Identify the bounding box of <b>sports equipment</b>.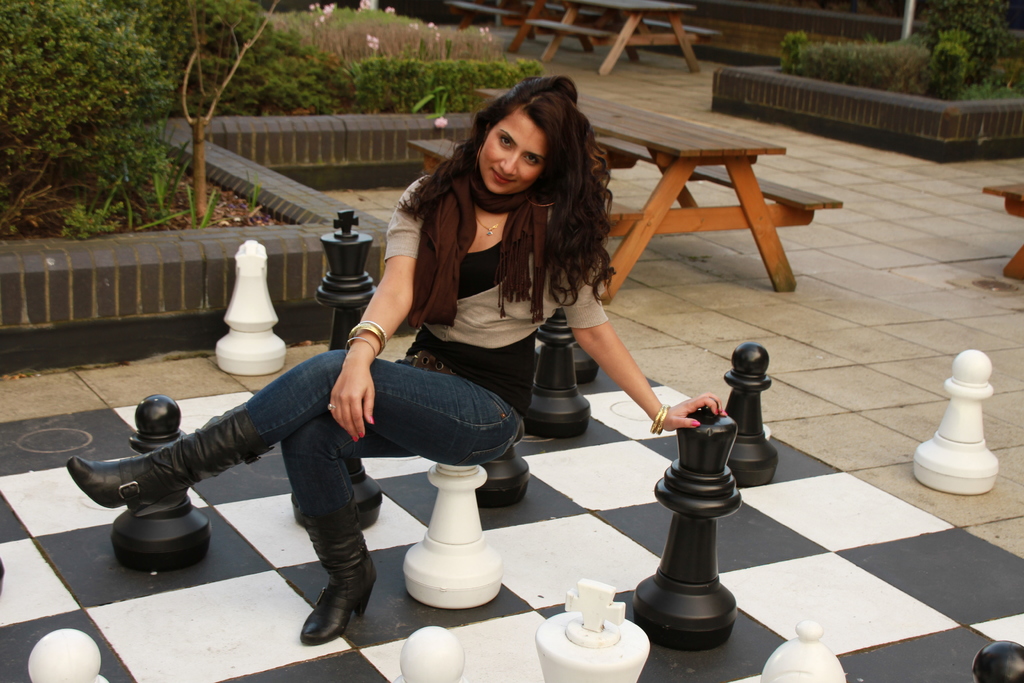
select_region(215, 240, 288, 381).
